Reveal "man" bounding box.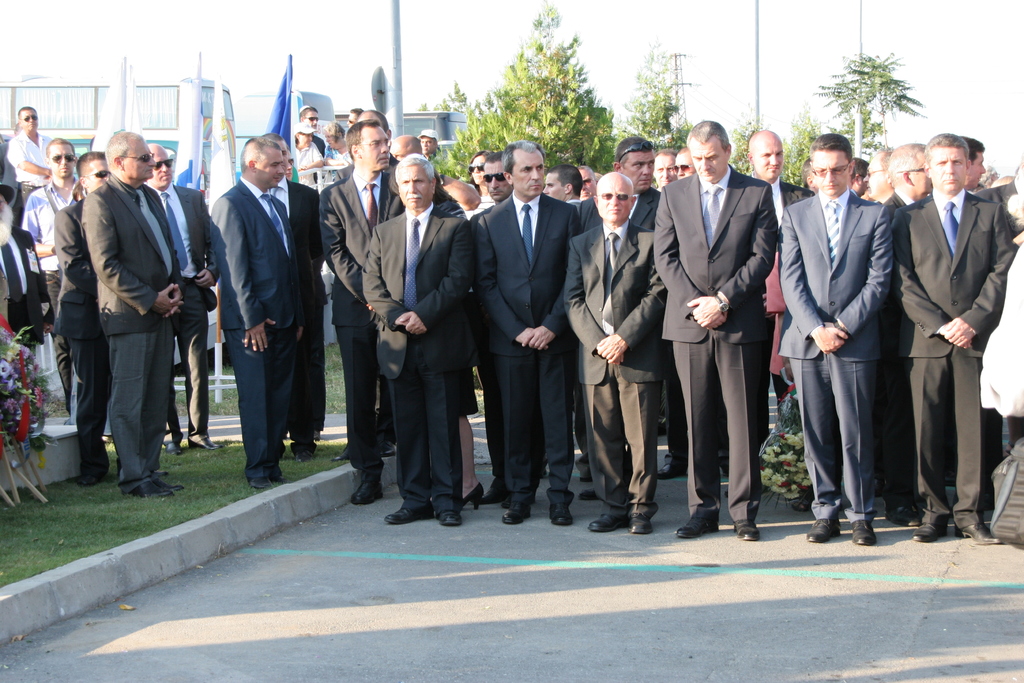
Revealed: [left=871, top=146, right=943, bottom=529].
